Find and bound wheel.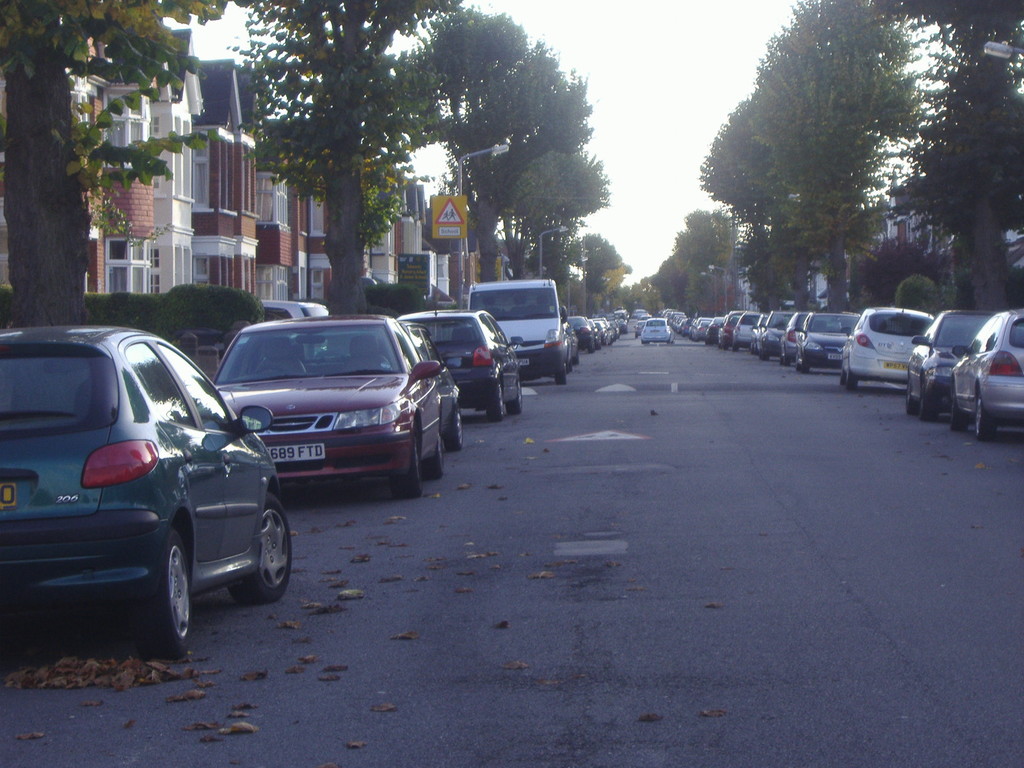
Bound: <box>846,367,858,390</box>.
